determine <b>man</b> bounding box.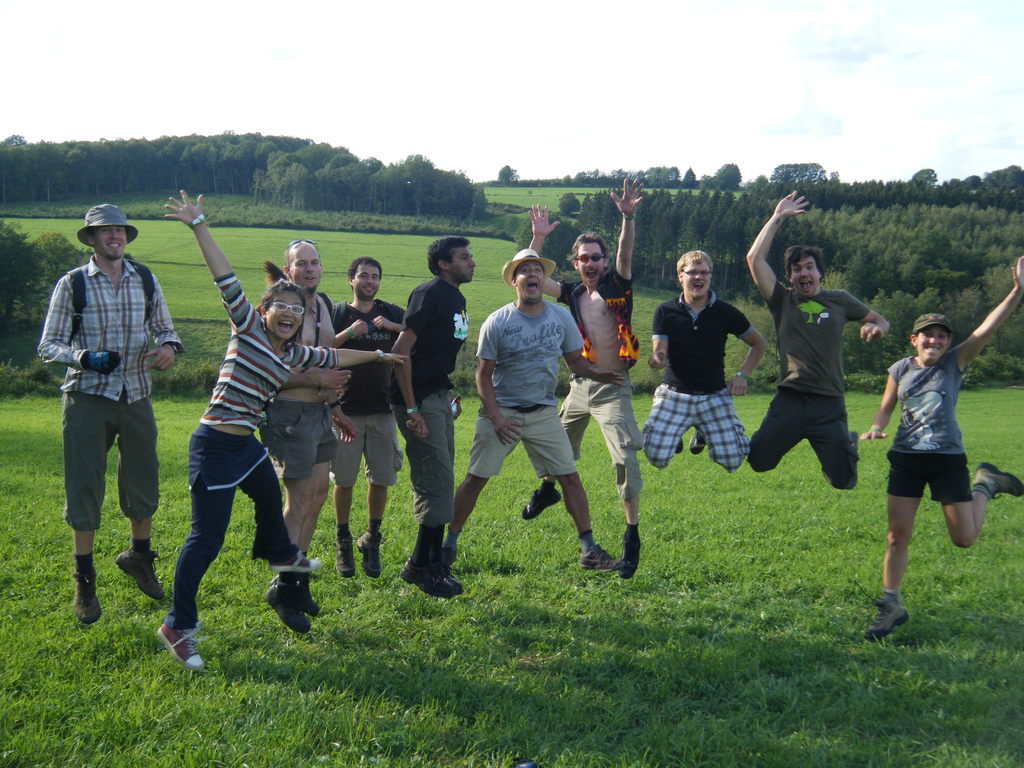
Determined: {"x1": 747, "y1": 193, "x2": 895, "y2": 484}.
